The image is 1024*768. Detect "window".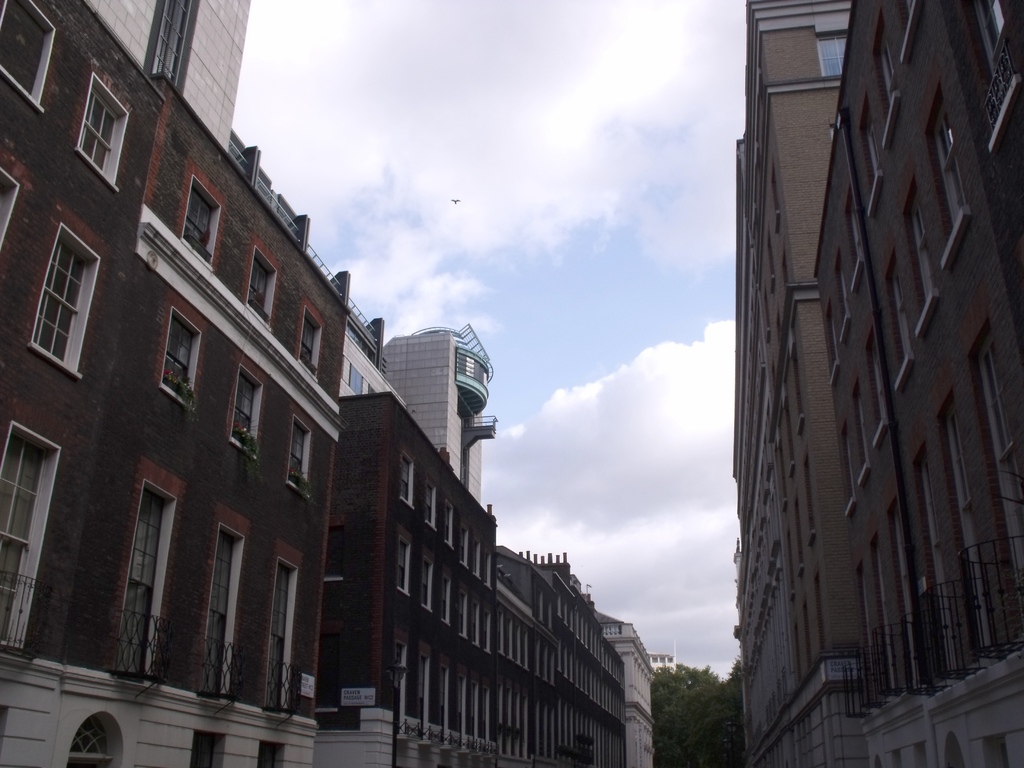
Detection: {"x1": 18, "y1": 221, "x2": 92, "y2": 369}.
